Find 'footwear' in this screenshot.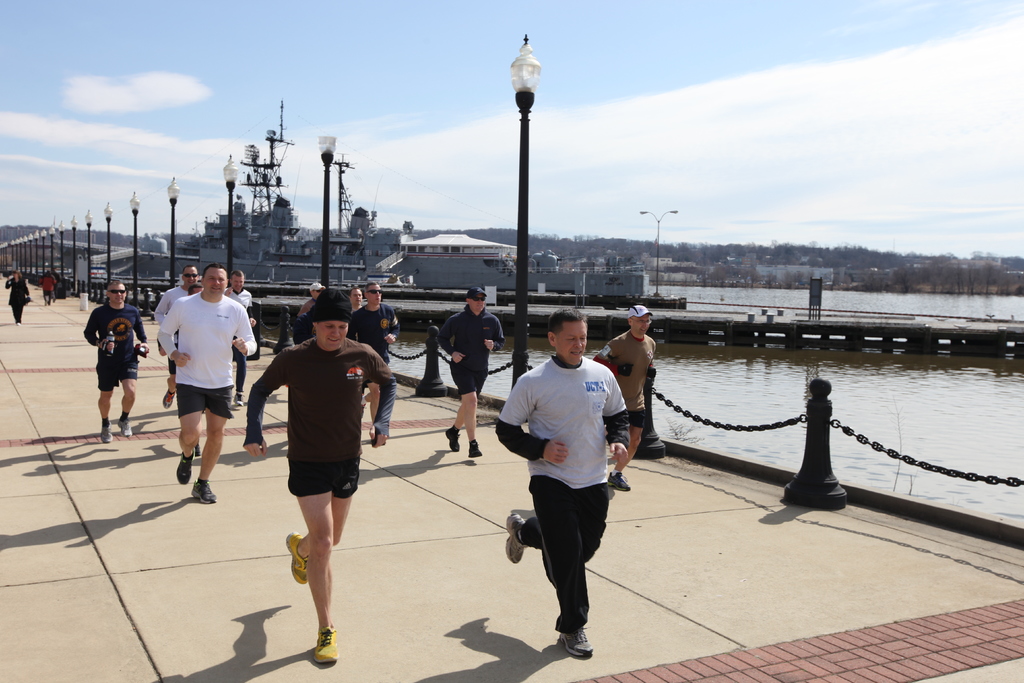
The bounding box for 'footwear' is 313,626,340,666.
